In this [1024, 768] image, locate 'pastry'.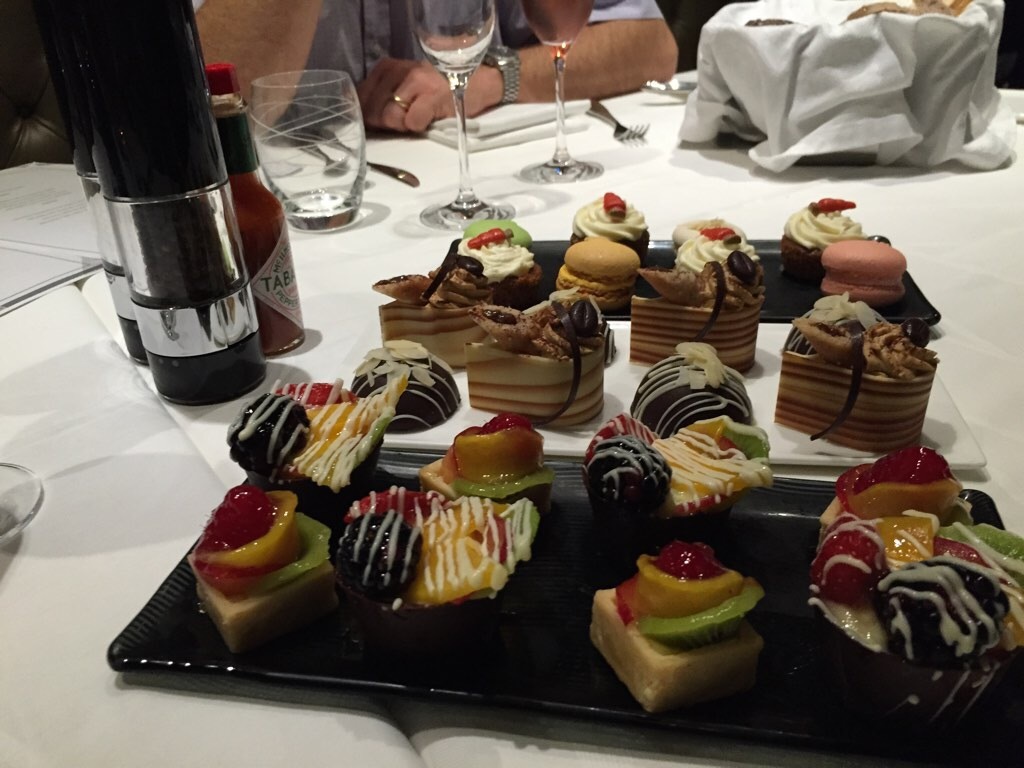
Bounding box: select_region(556, 237, 636, 306).
